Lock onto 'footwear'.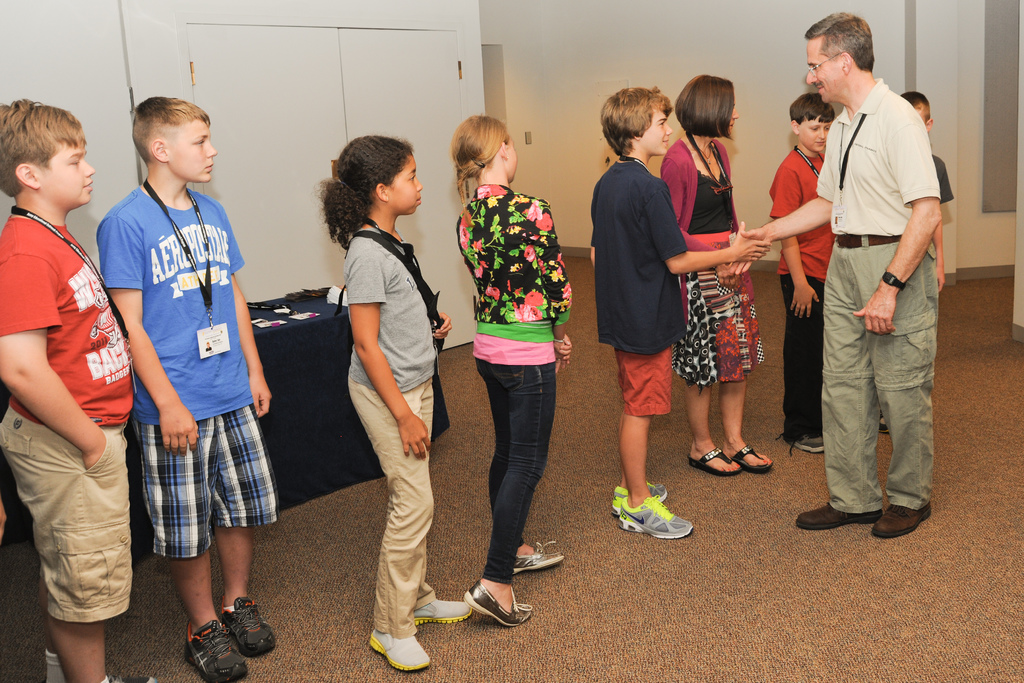
Locked: bbox=(221, 593, 277, 657).
